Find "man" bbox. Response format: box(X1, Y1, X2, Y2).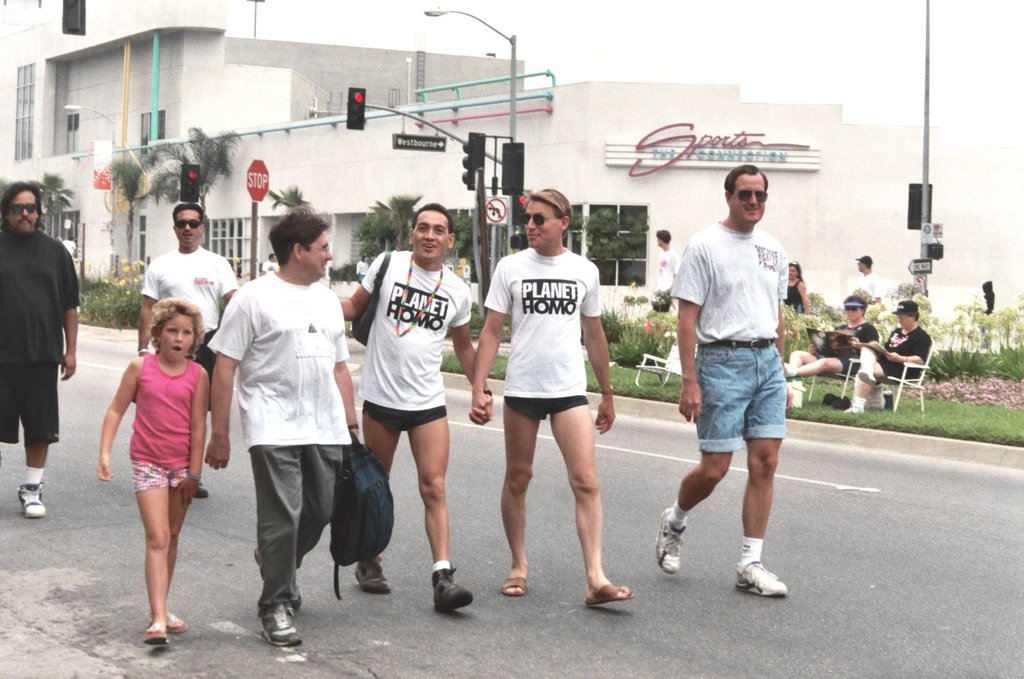
box(653, 222, 684, 309).
